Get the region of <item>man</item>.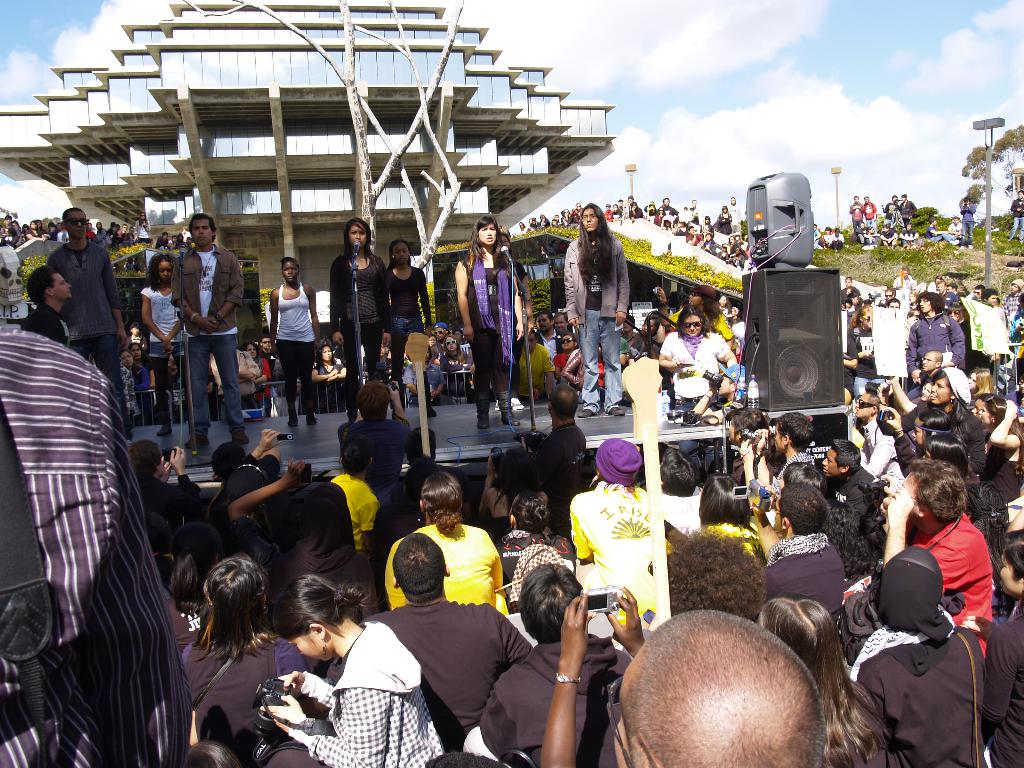
box(880, 454, 999, 659).
